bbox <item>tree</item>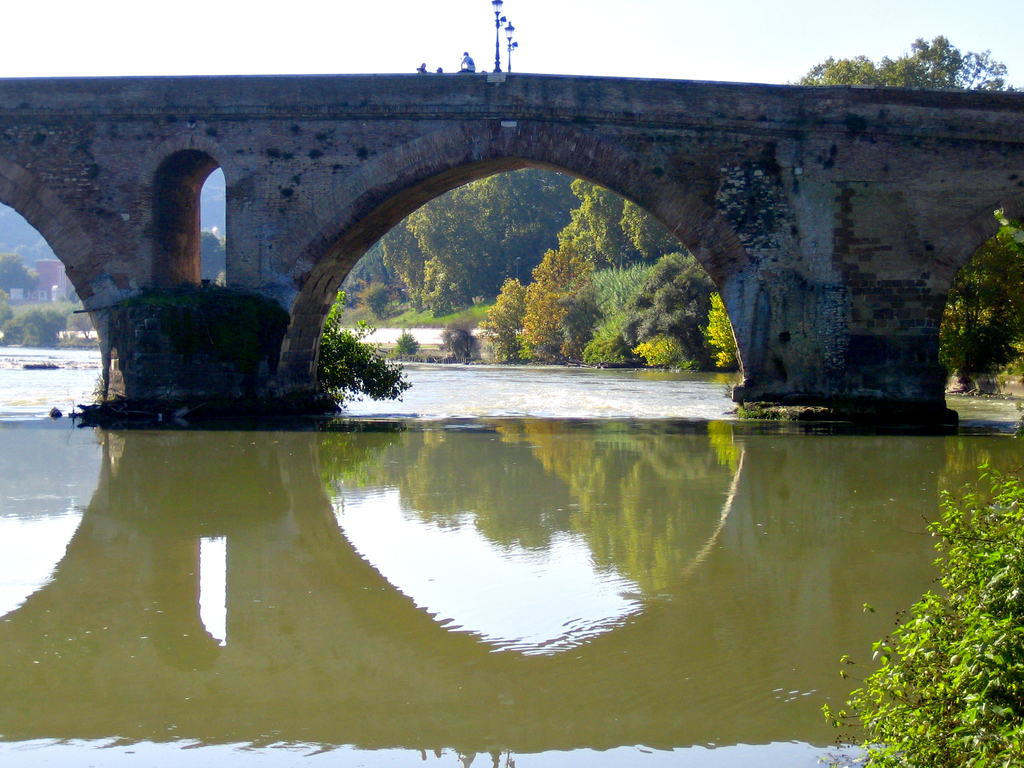
detection(534, 248, 610, 372)
